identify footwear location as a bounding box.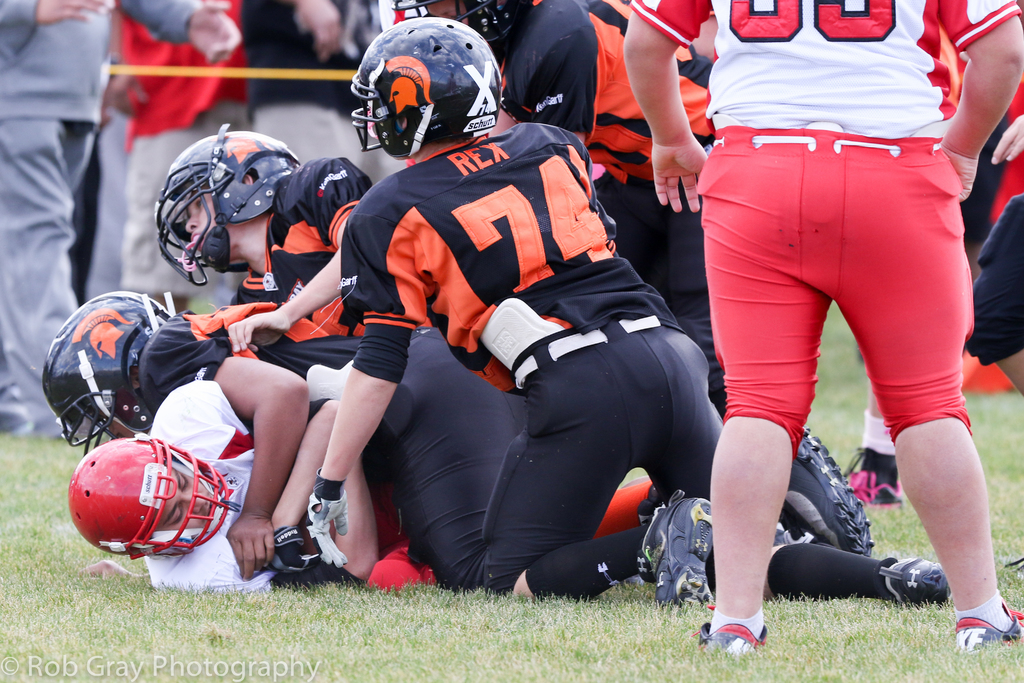
778:418:879:545.
